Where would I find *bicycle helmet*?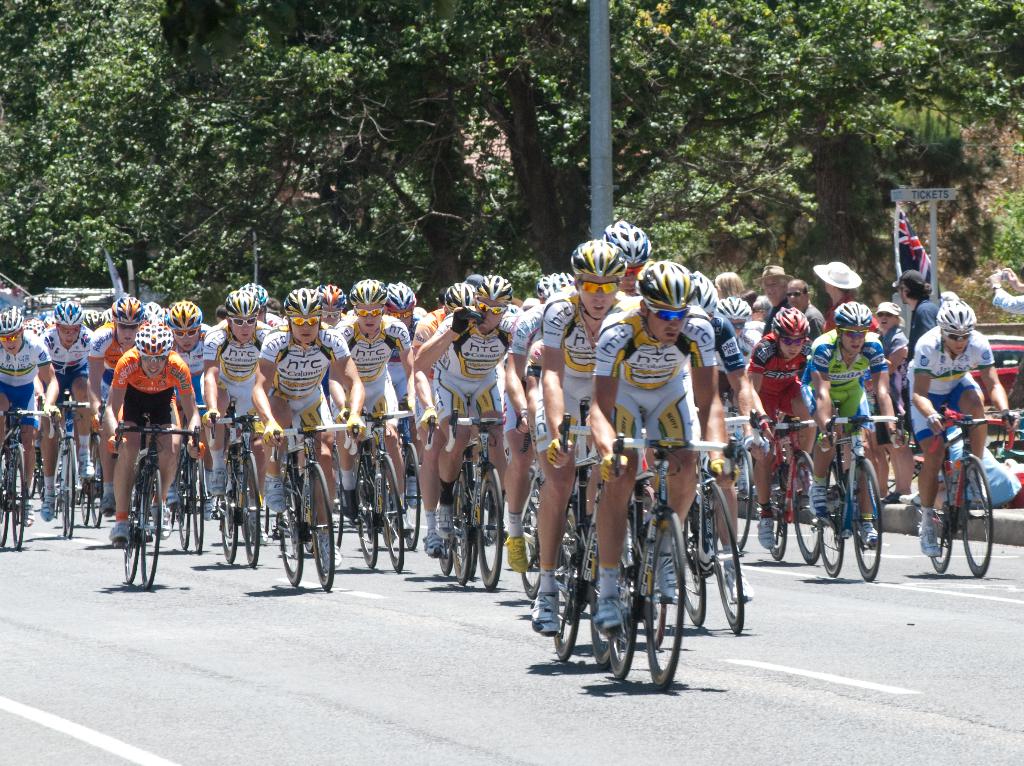
At [112,299,145,328].
